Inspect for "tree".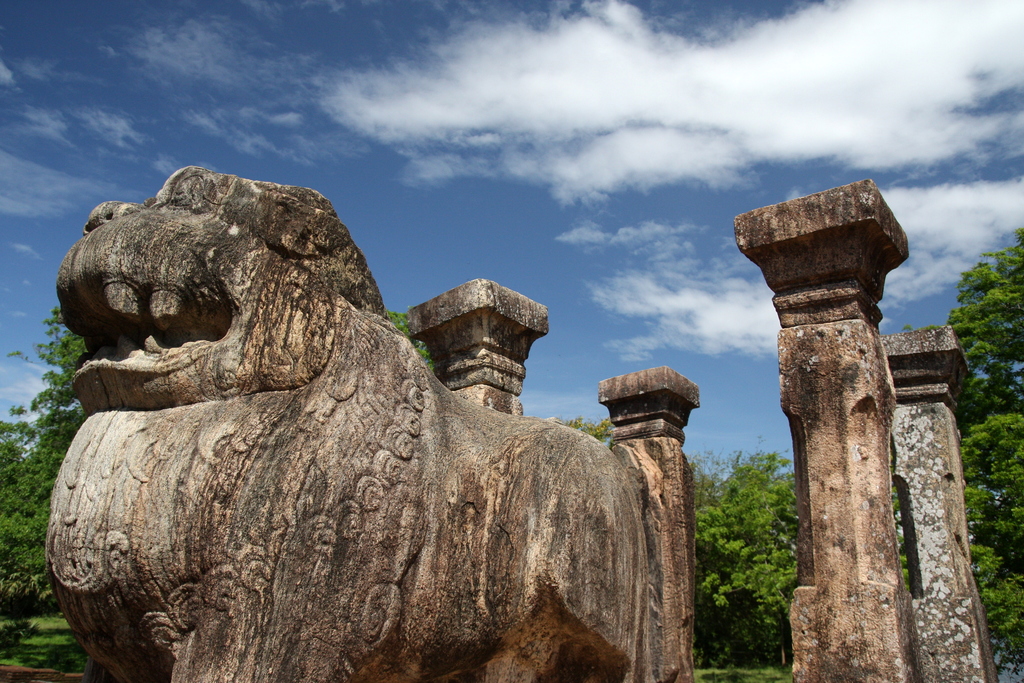
Inspection: 11,301,97,547.
